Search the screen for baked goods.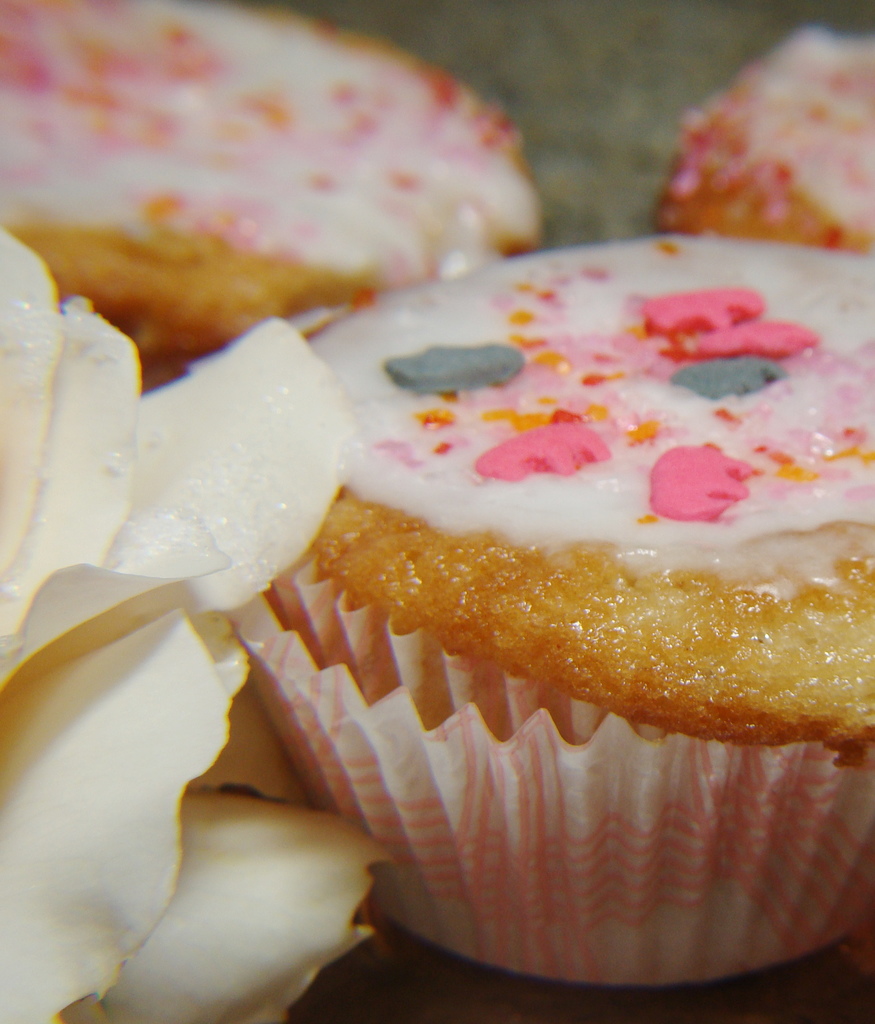
Found at locate(260, 260, 853, 895).
